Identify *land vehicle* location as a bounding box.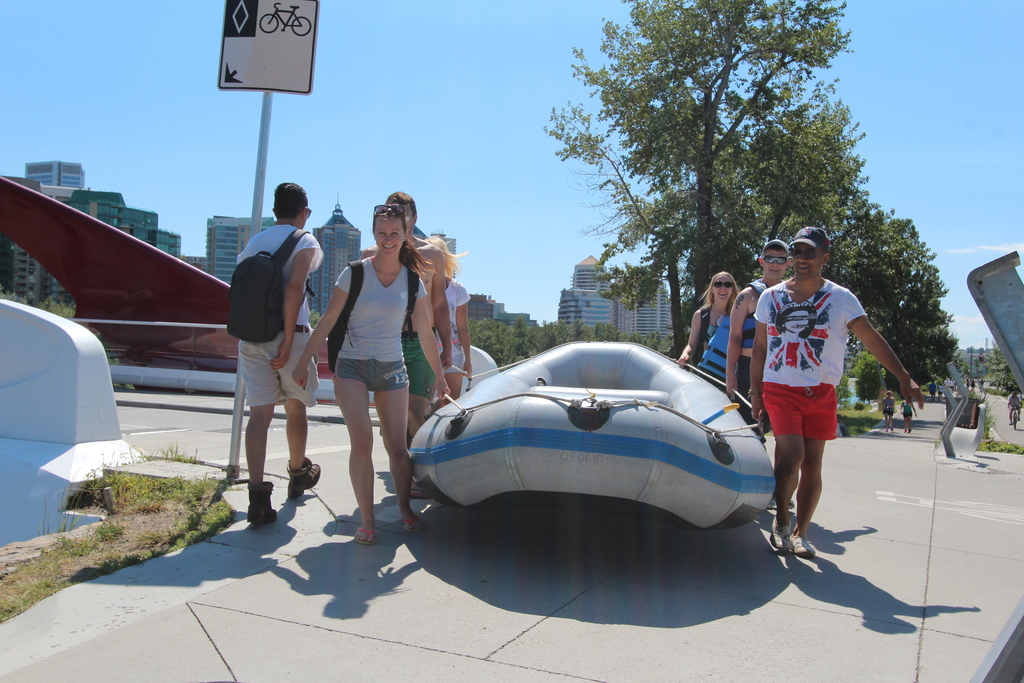
region(1007, 401, 1022, 429).
